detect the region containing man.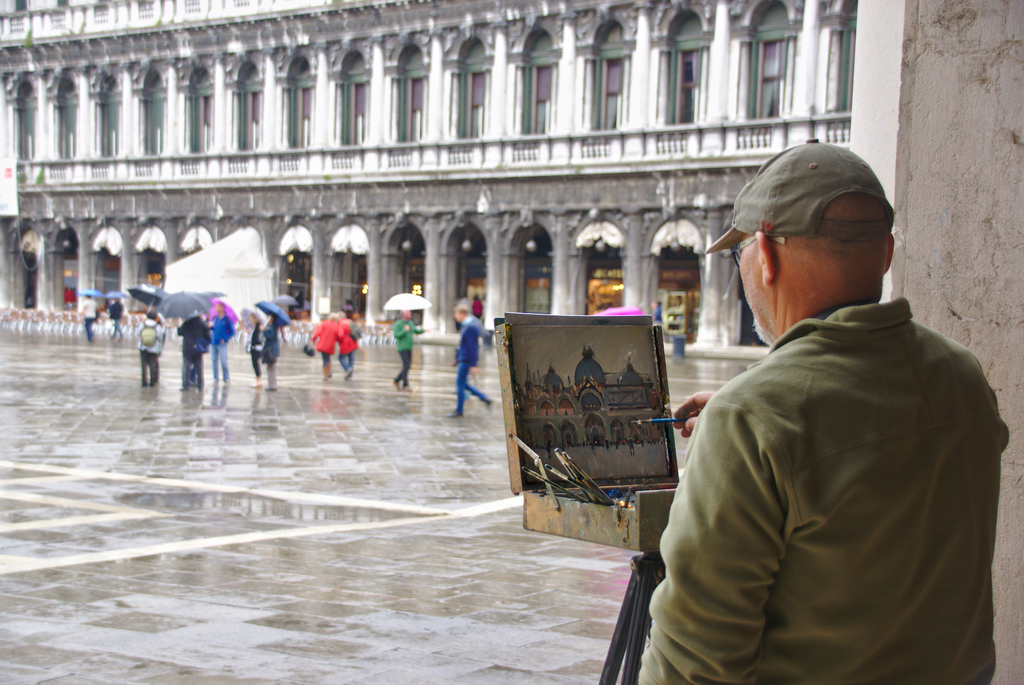
left=176, top=313, right=210, bottom=394.
